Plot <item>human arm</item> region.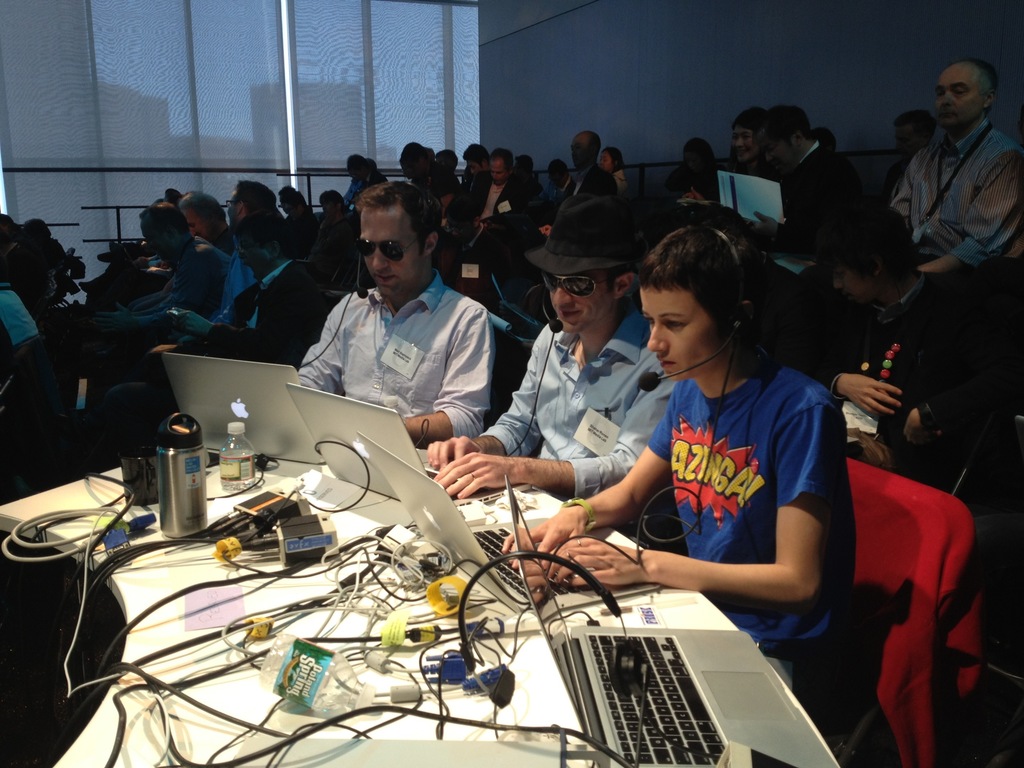
Plotted at locate(823, 364, 900, 424).
